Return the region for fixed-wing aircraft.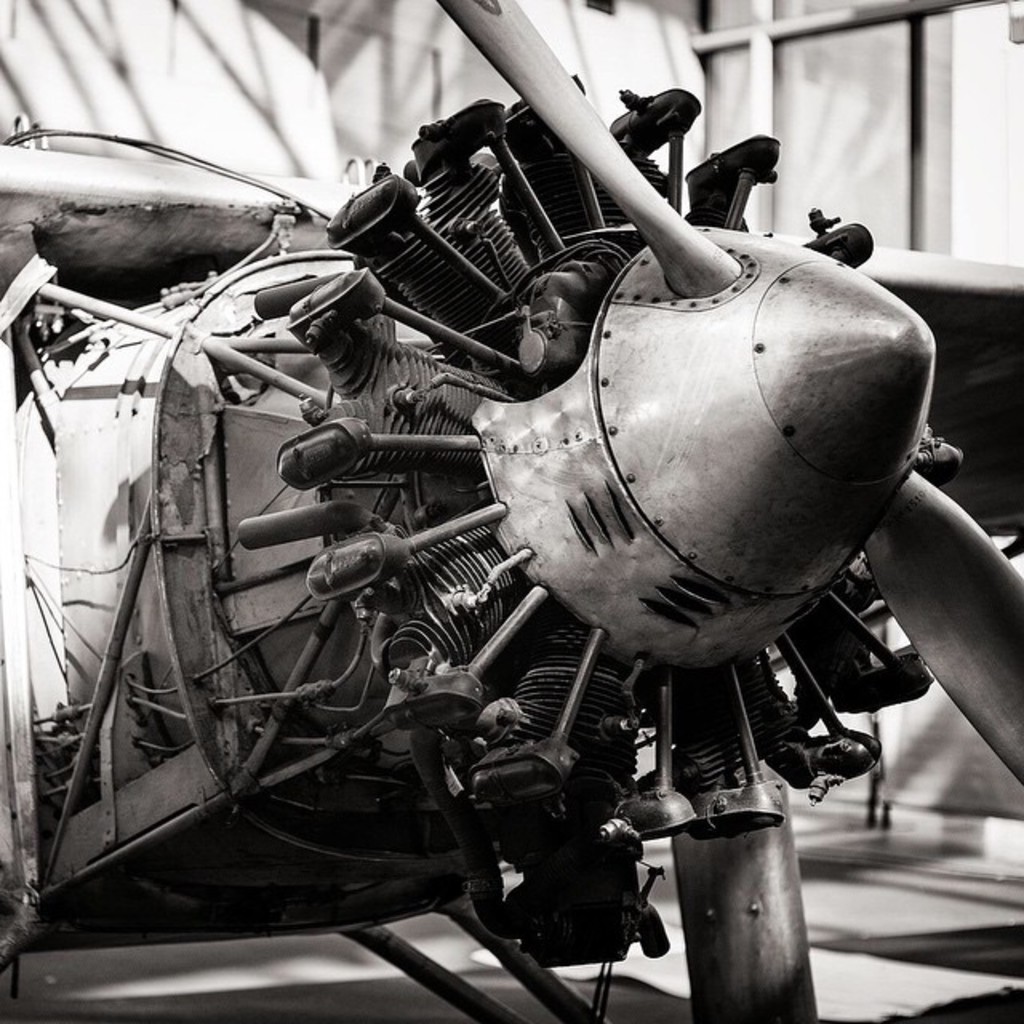
x1=2 y1=0 x2=1022 y2=1022.
